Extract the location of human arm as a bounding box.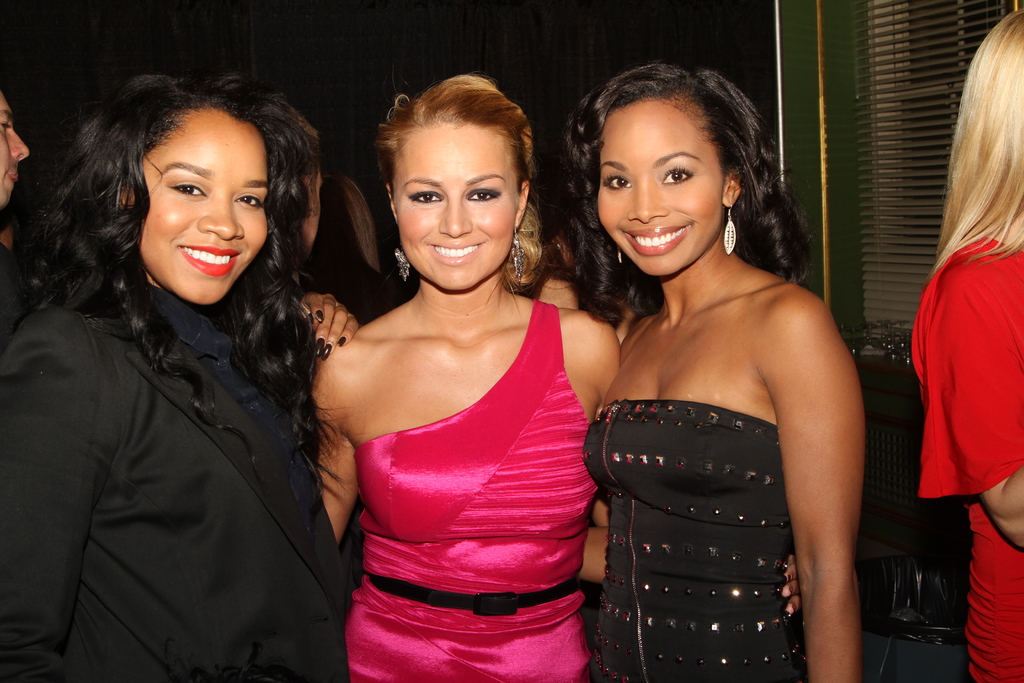
741/242/903/664.
